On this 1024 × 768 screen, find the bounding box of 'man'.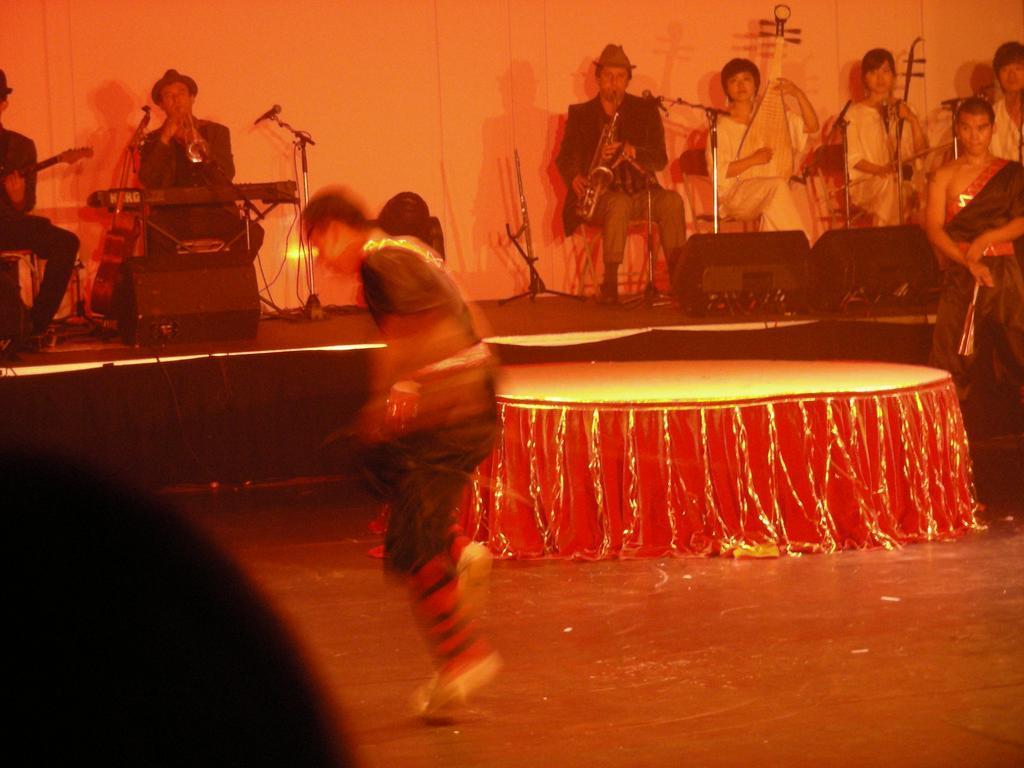
Bounding box: <box>984,39,1023,162</box>.
